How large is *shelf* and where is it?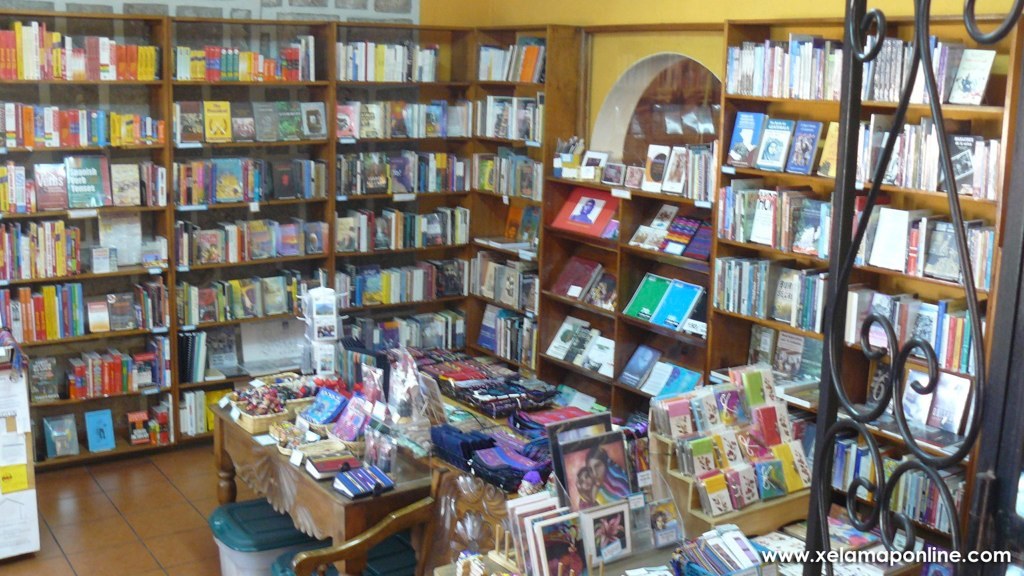
Bounding box: x1=840 y1=354 x2=982 y2=447.
